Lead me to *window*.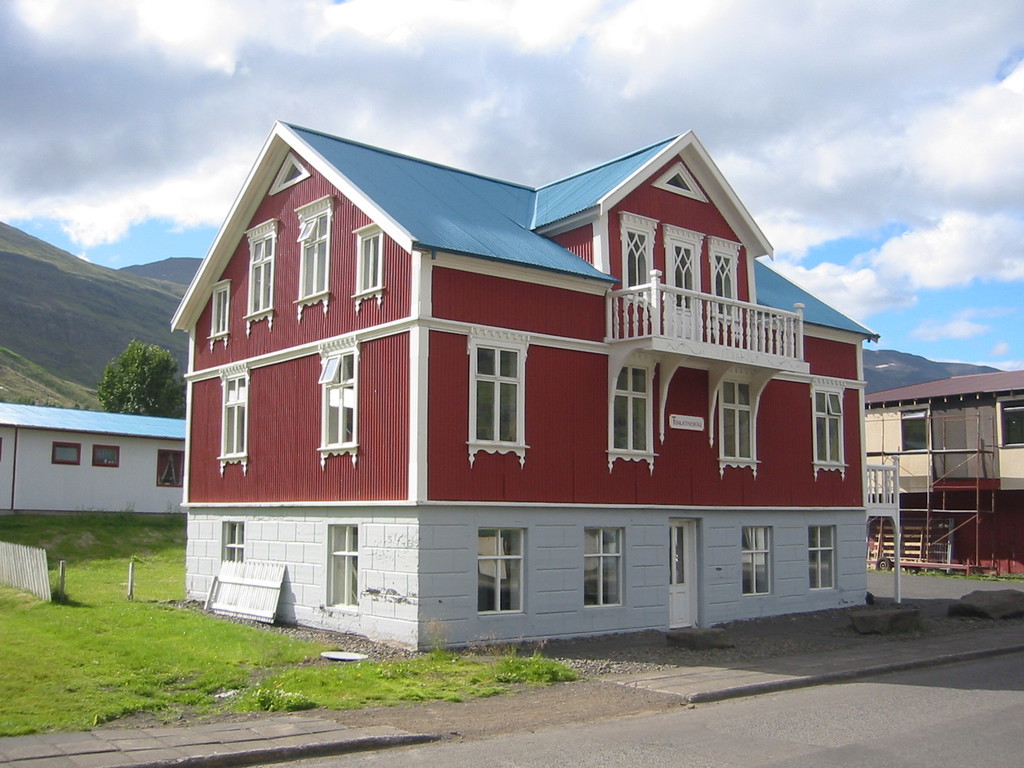
Lead to (808,523,838,591).
